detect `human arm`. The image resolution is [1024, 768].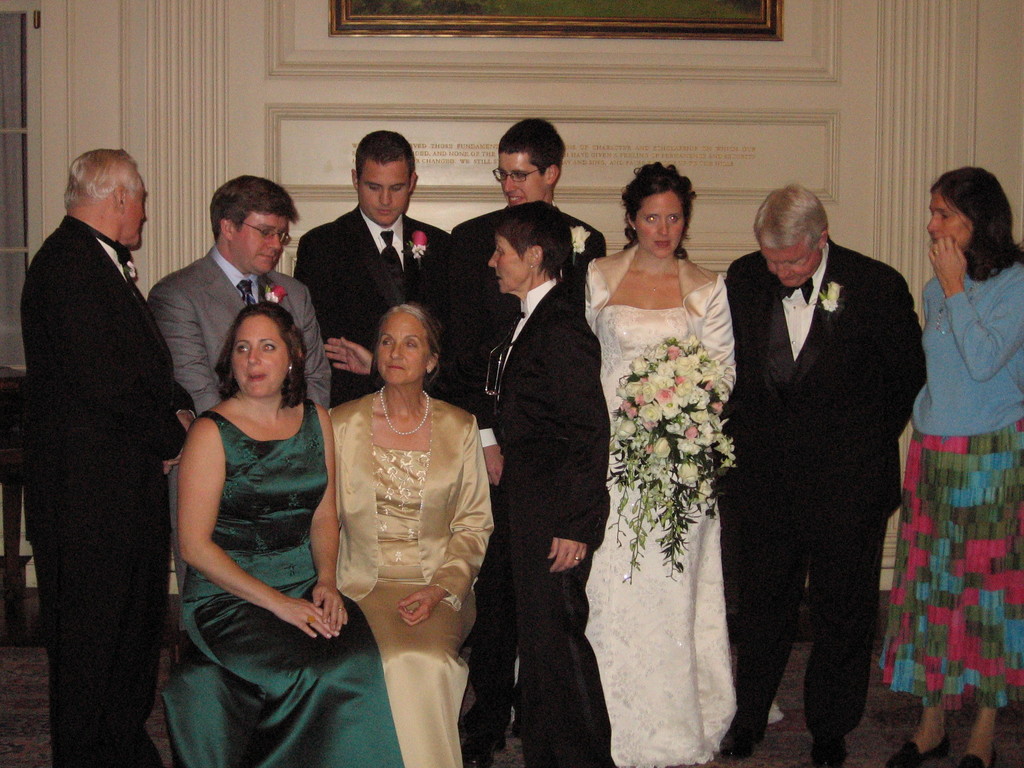
(318, 332, 371, 377).
